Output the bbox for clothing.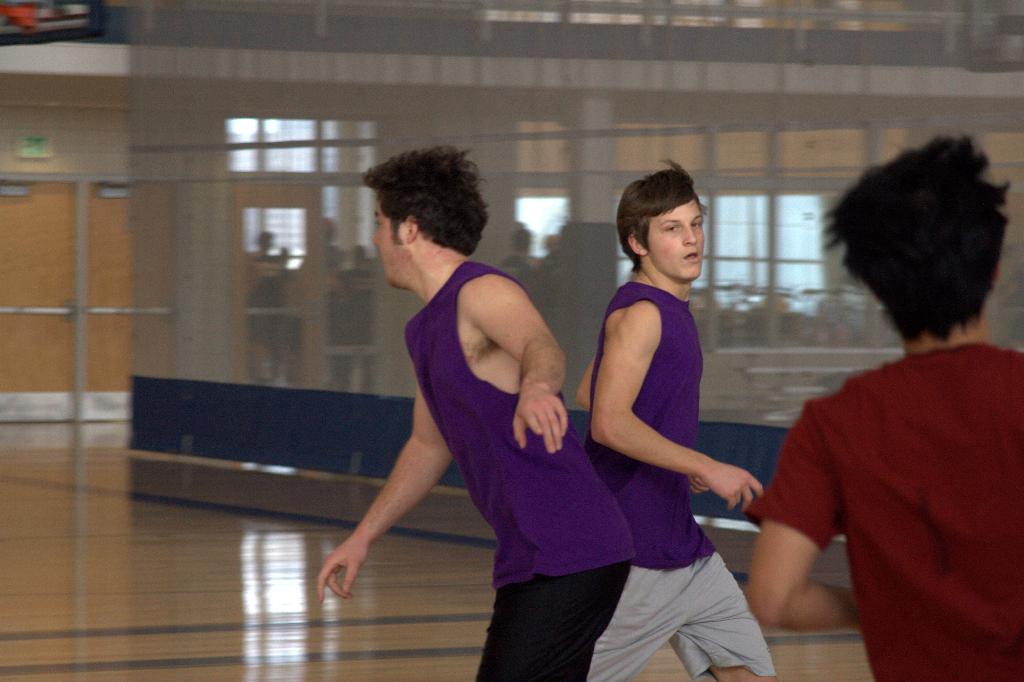
741,338,1023,681.
